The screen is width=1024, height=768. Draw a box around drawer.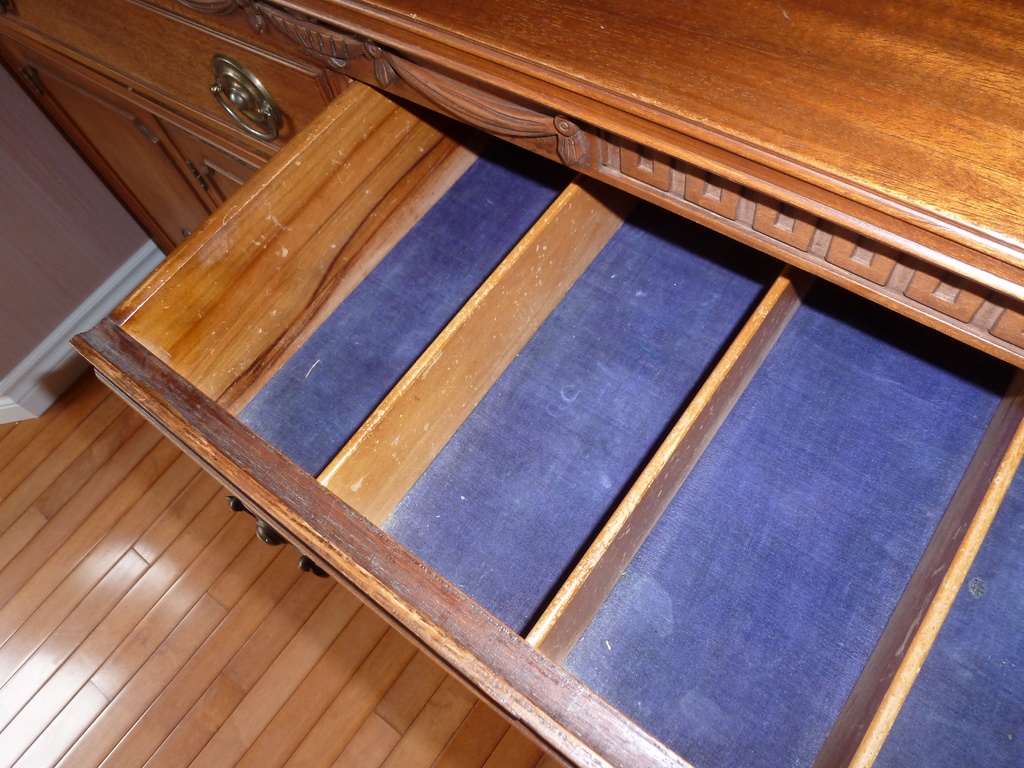
detection(1, 0, 334, 157).
